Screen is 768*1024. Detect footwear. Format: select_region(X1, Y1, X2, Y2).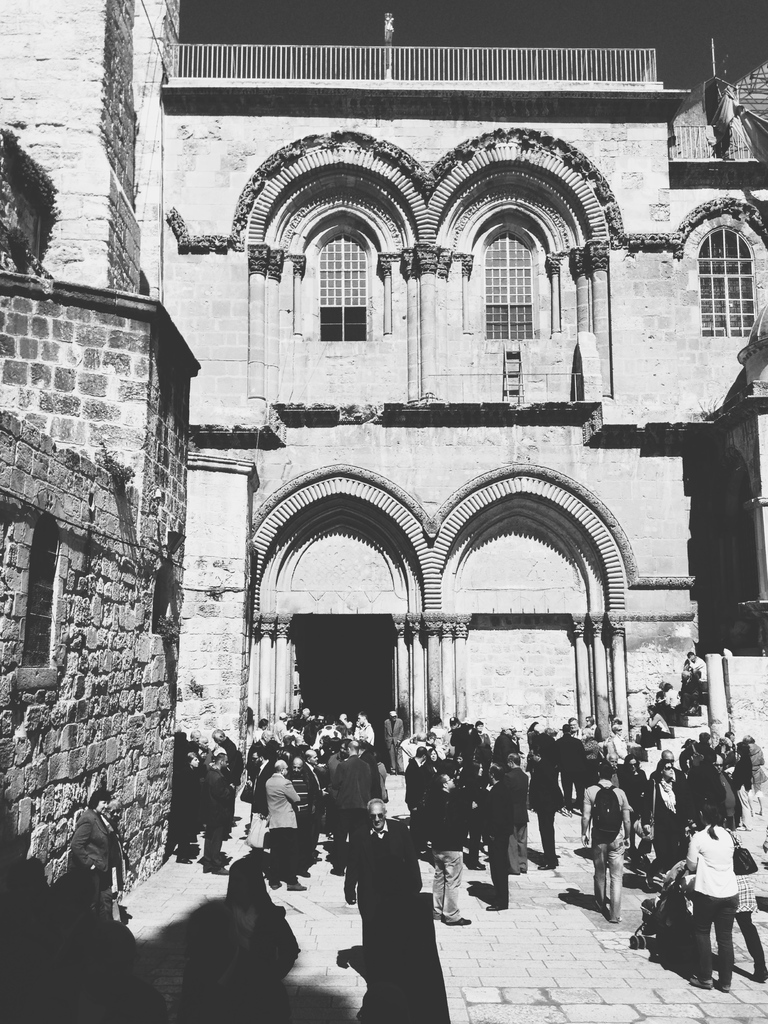
select_region(689, 978, 712, 991).
